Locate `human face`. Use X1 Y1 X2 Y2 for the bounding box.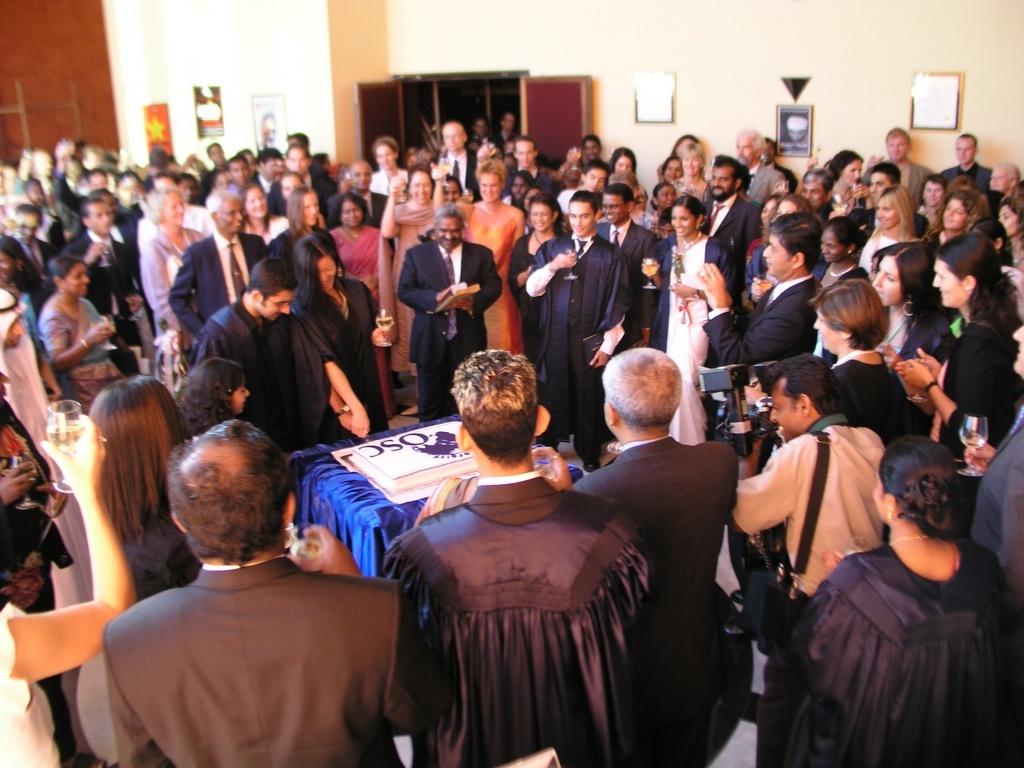
442 180 460 203.
